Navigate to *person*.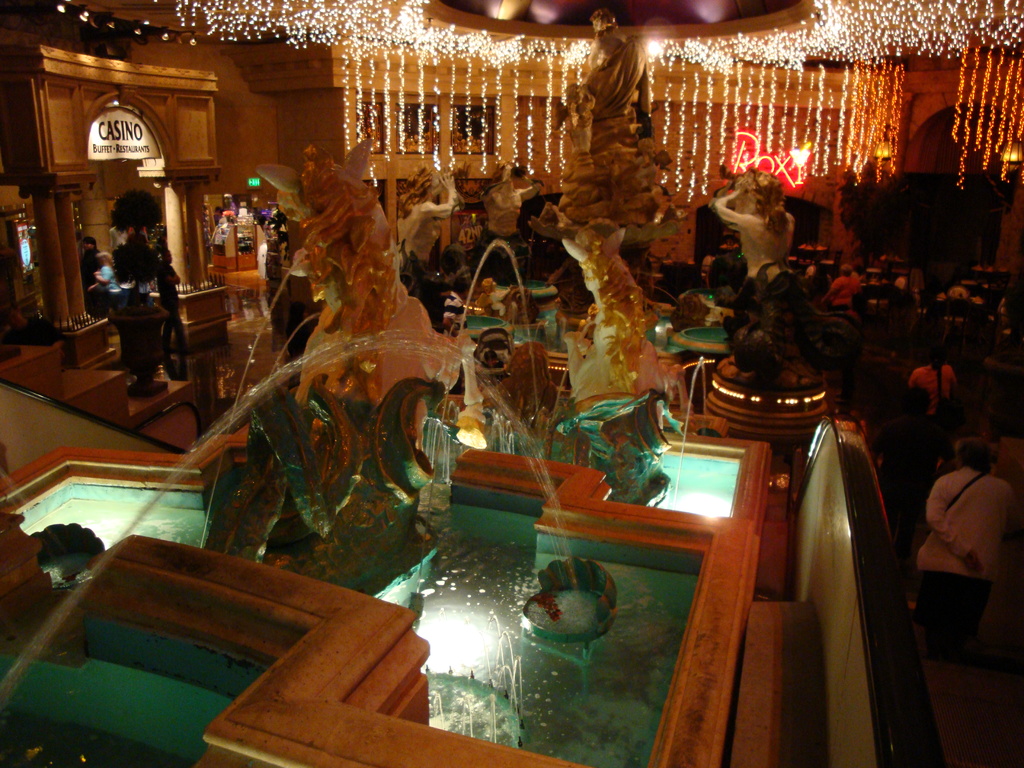
Navigation target: Rect(395, 158, 467, 259).
